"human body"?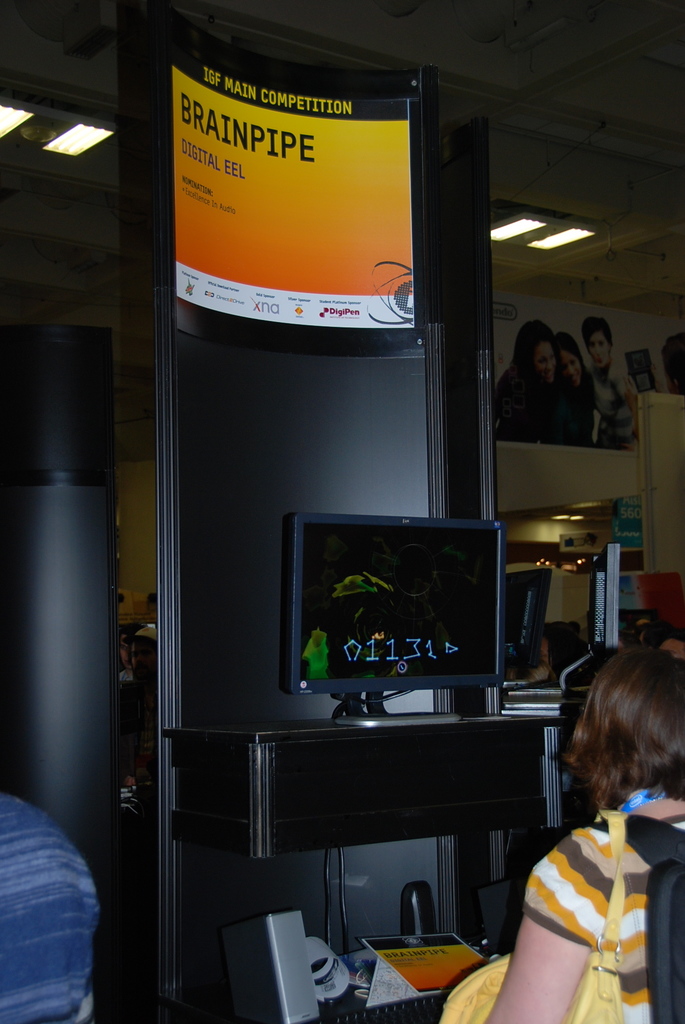
Rect(483, 677, 673, 1020)
